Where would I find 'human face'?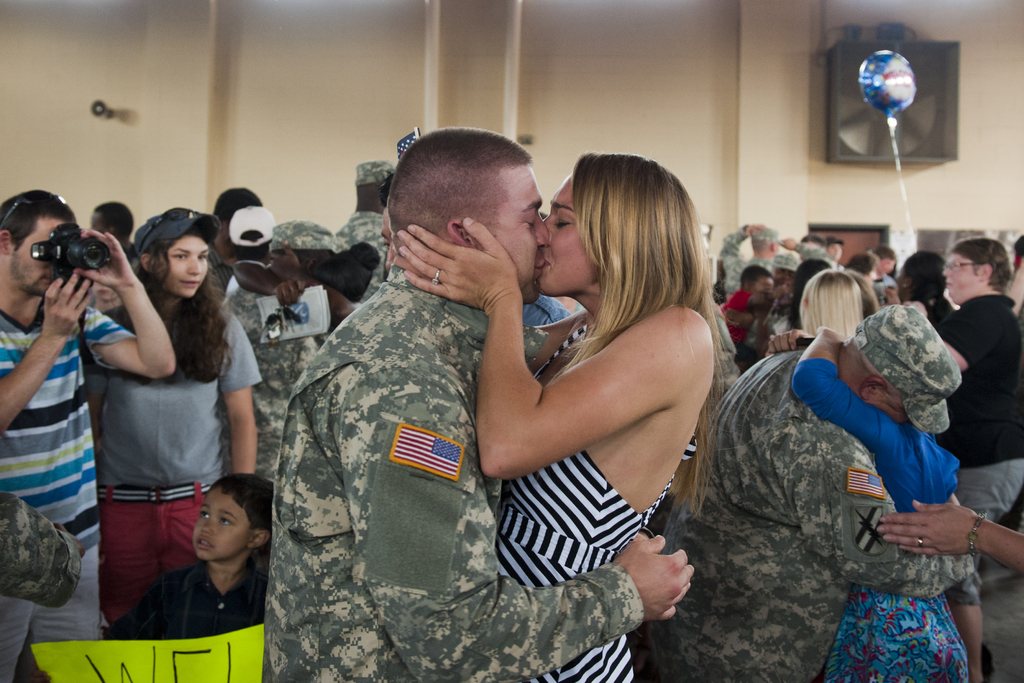
At l=542, t=177, r=597, b=295.
